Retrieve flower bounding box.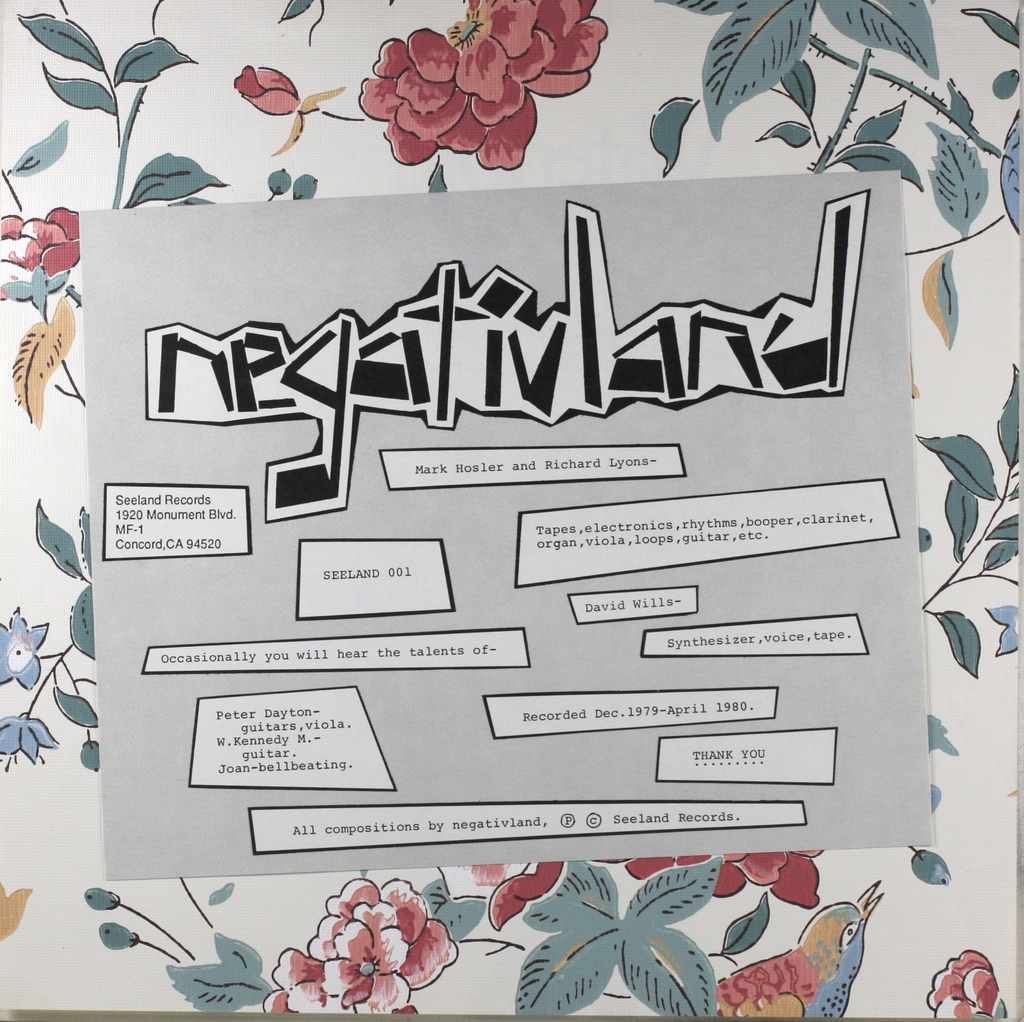
Bounding box: bbox(232, 63, 298, 111).
